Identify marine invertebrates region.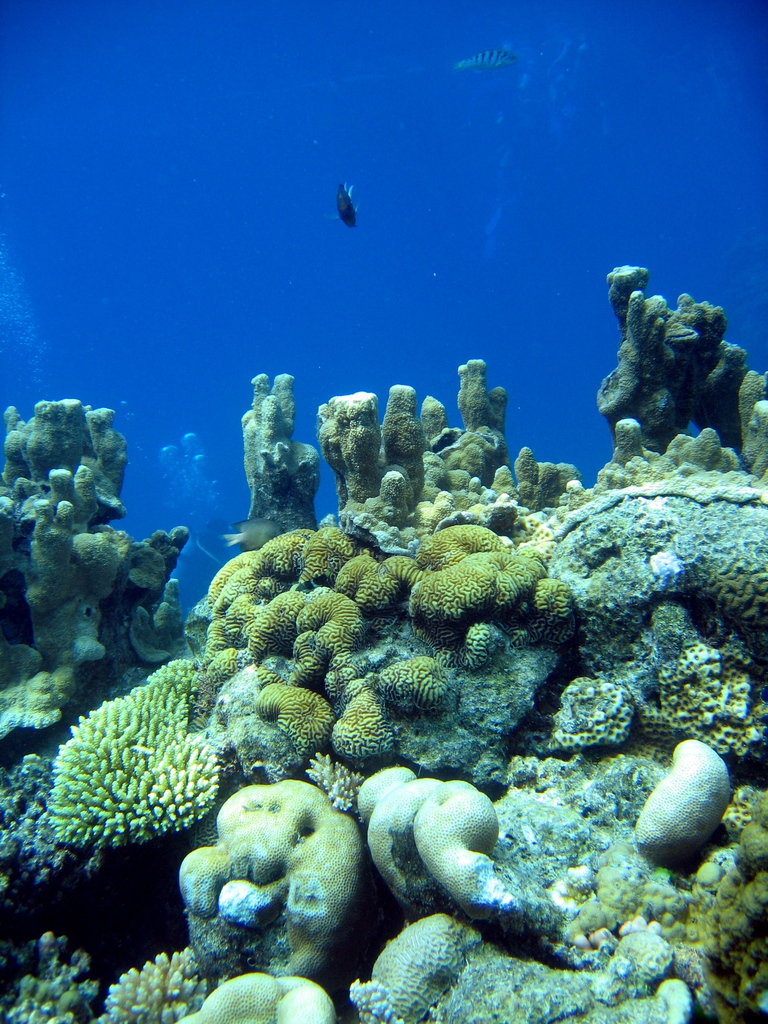
Region: [left=527, top=665, right=639, bottom=762].
